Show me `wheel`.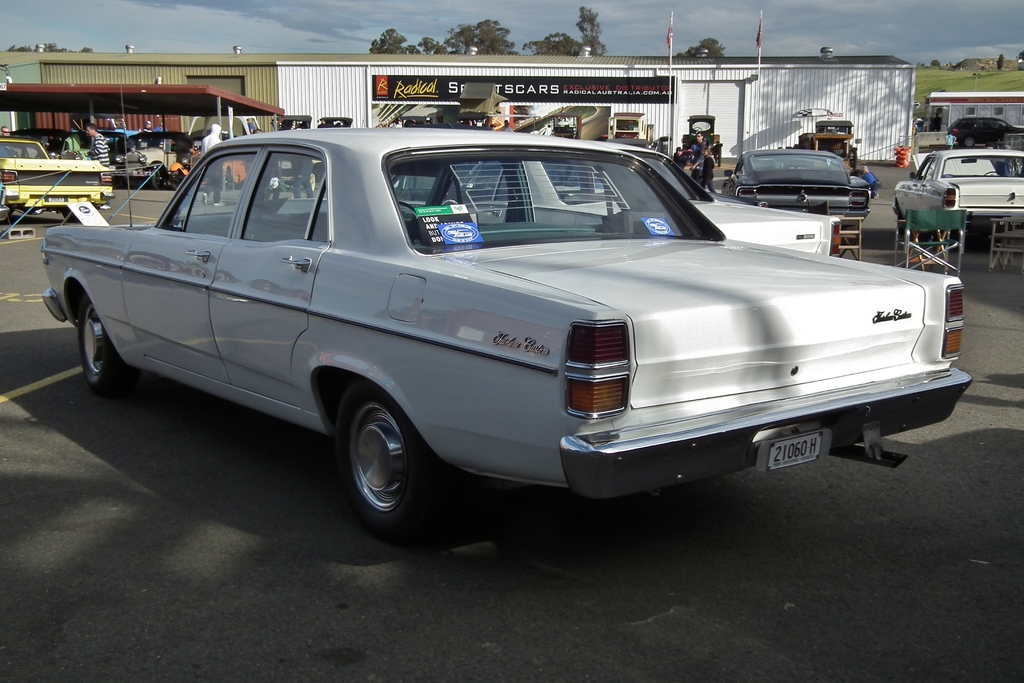
`wheel` is here: rect(152, 172, 166, 193).
